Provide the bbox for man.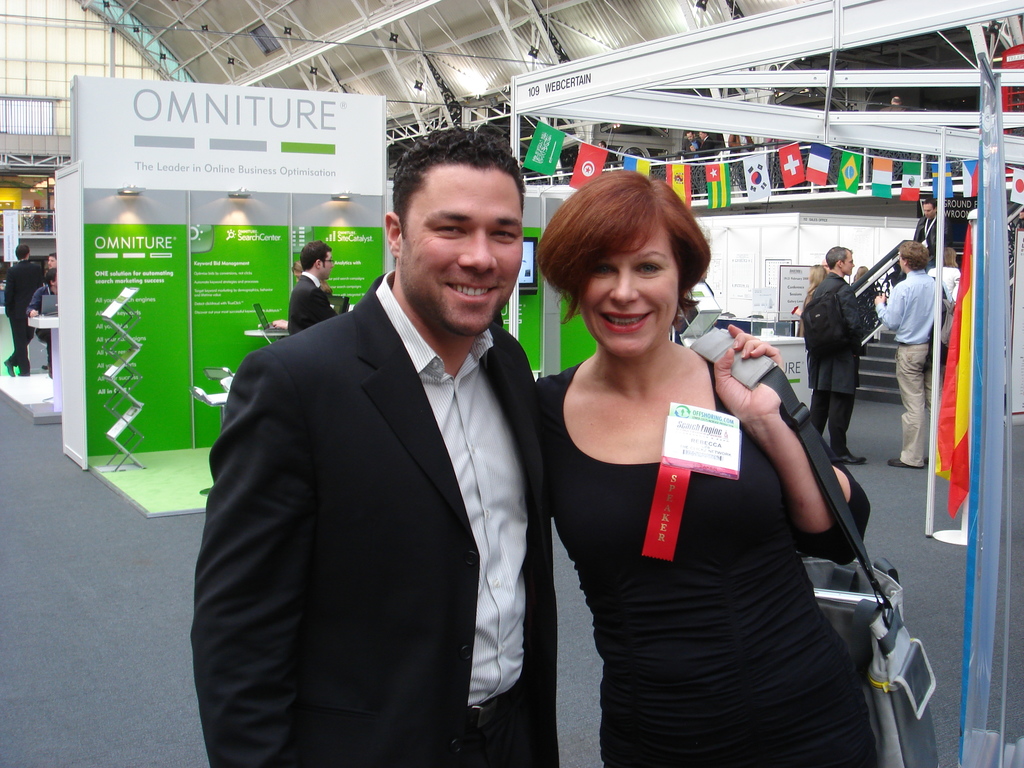
select_region(44, 244, 55, 268).
